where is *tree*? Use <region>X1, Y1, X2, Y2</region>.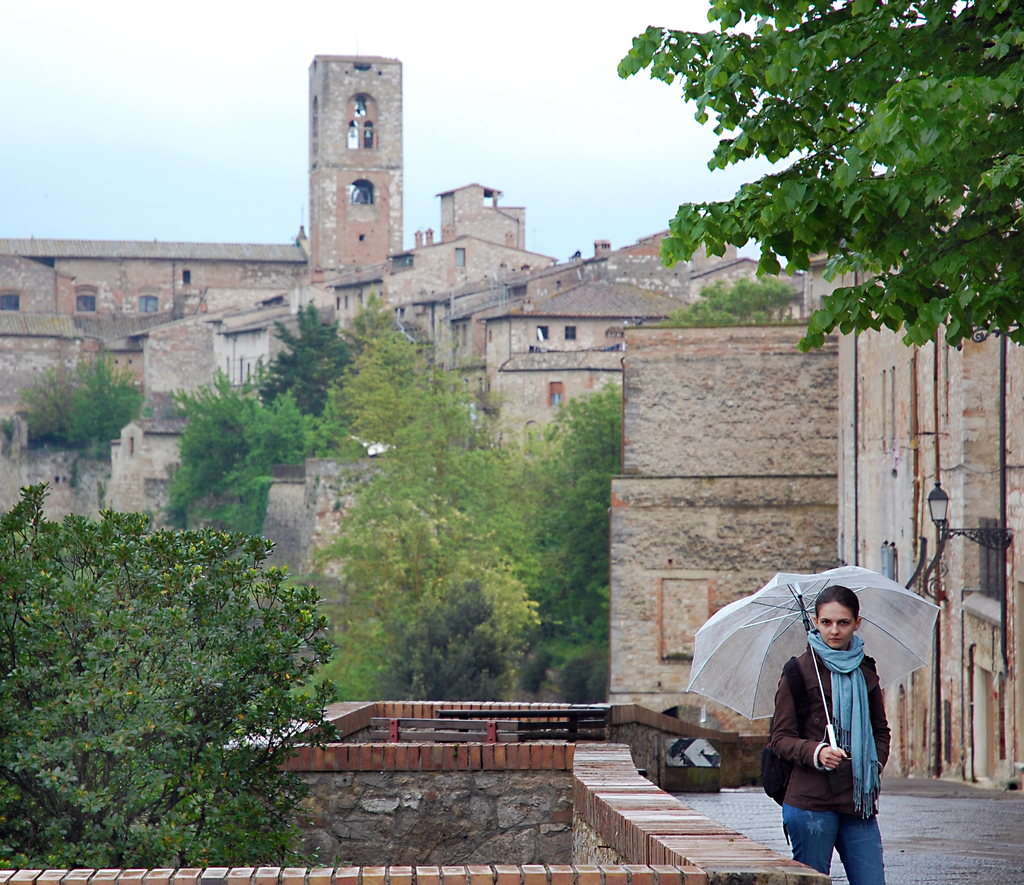
<region>305, 312, 500, 645</region>.
